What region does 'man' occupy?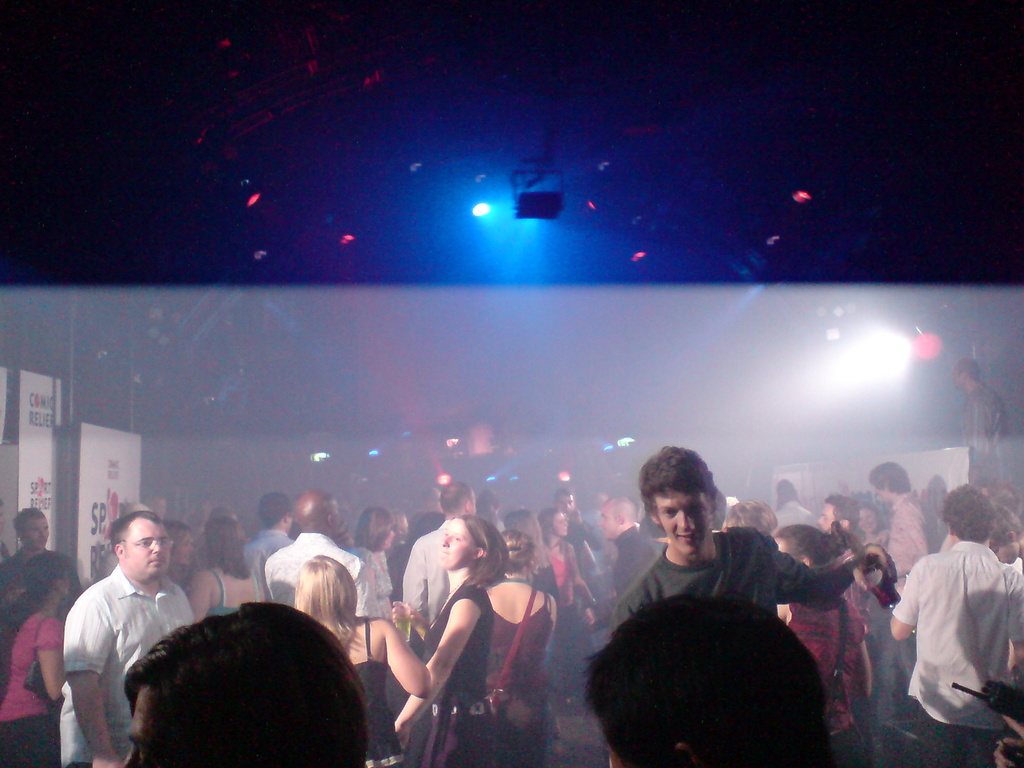
[x1=609, y1=442, x2=895, y2=646].
